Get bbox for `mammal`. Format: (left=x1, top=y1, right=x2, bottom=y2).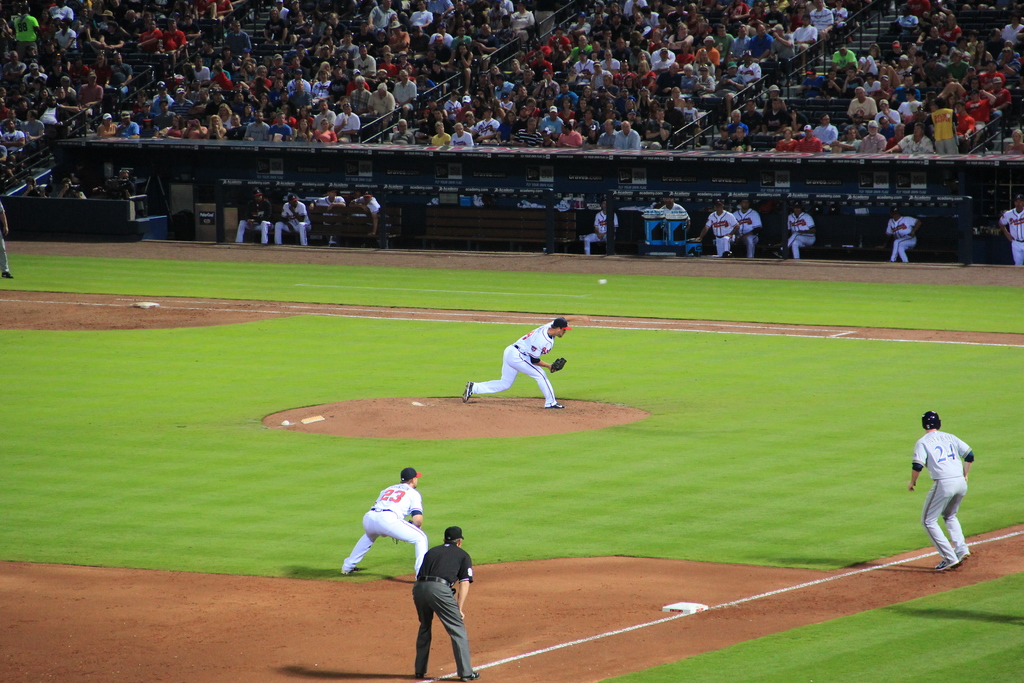
(left=21, top=174, right=50, bottom=198).
